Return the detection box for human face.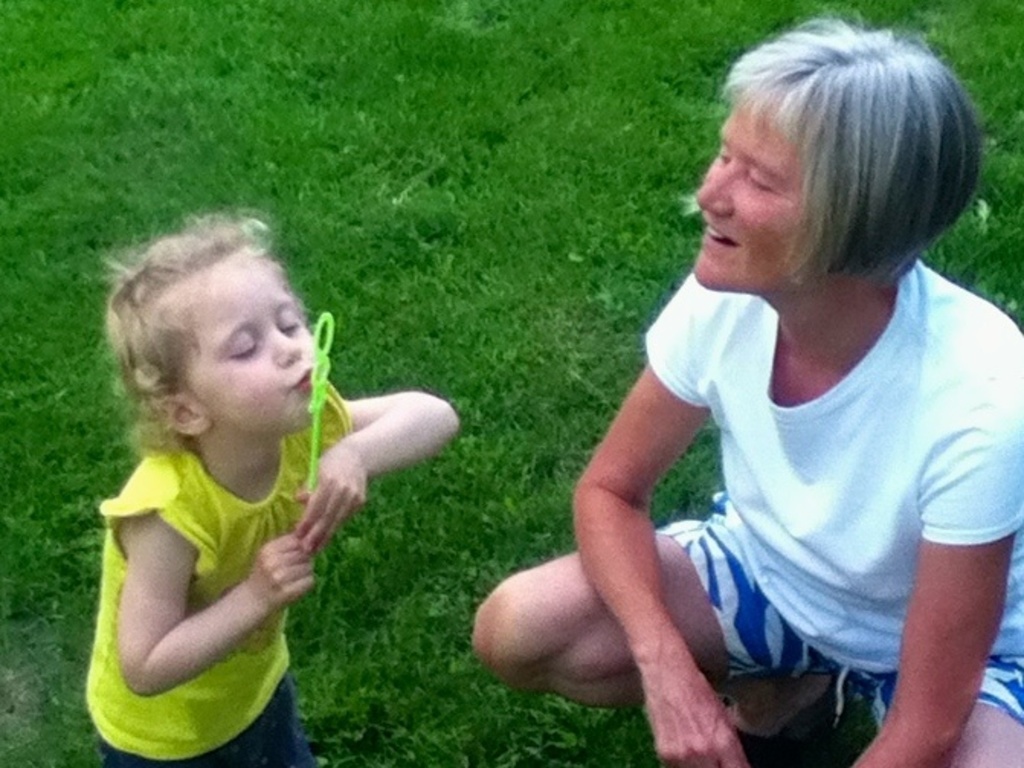
x1=188, y1=249, x2=325, y2=431.
